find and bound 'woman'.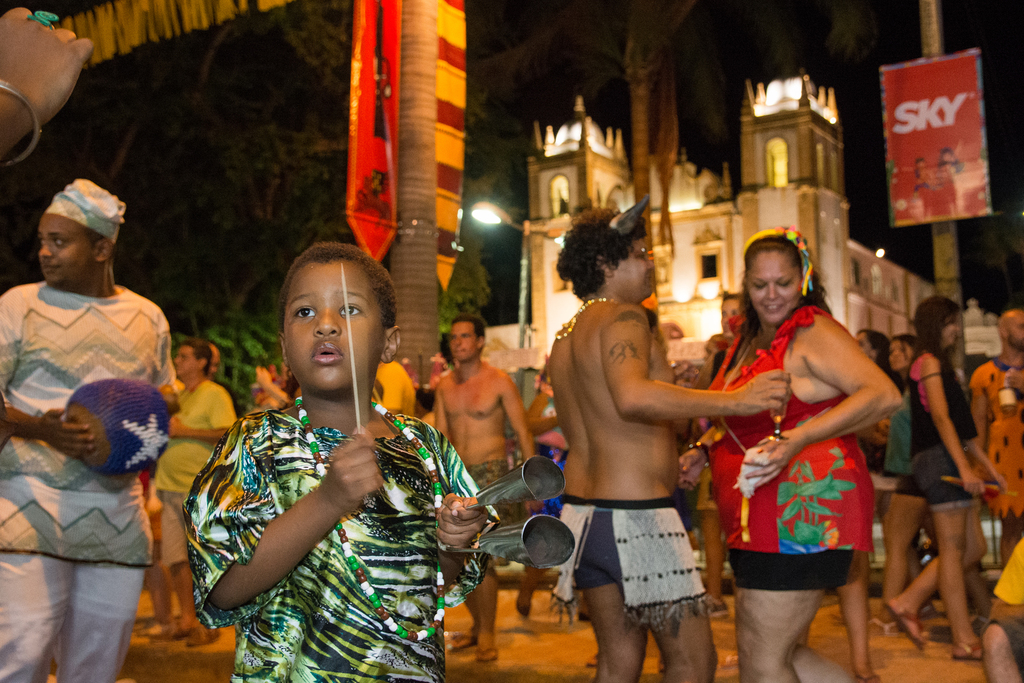
Bound: (x1=861, y1=329, x2=917, y2=614).
